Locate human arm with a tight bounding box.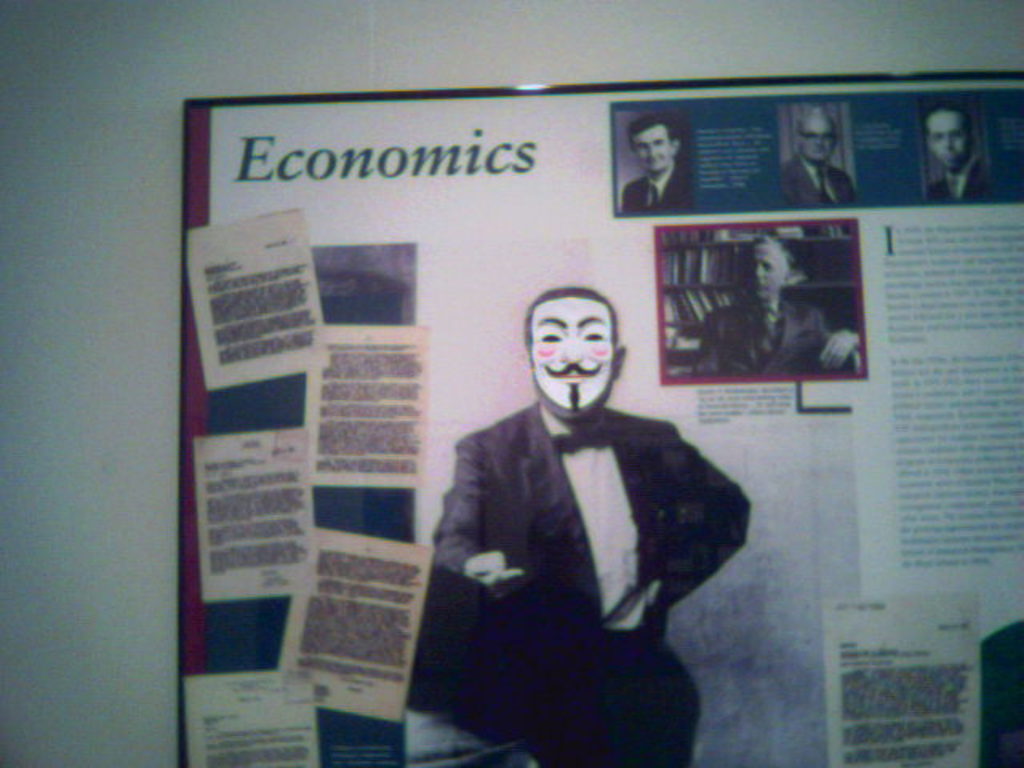
<box>635,411,760,672</box>.
